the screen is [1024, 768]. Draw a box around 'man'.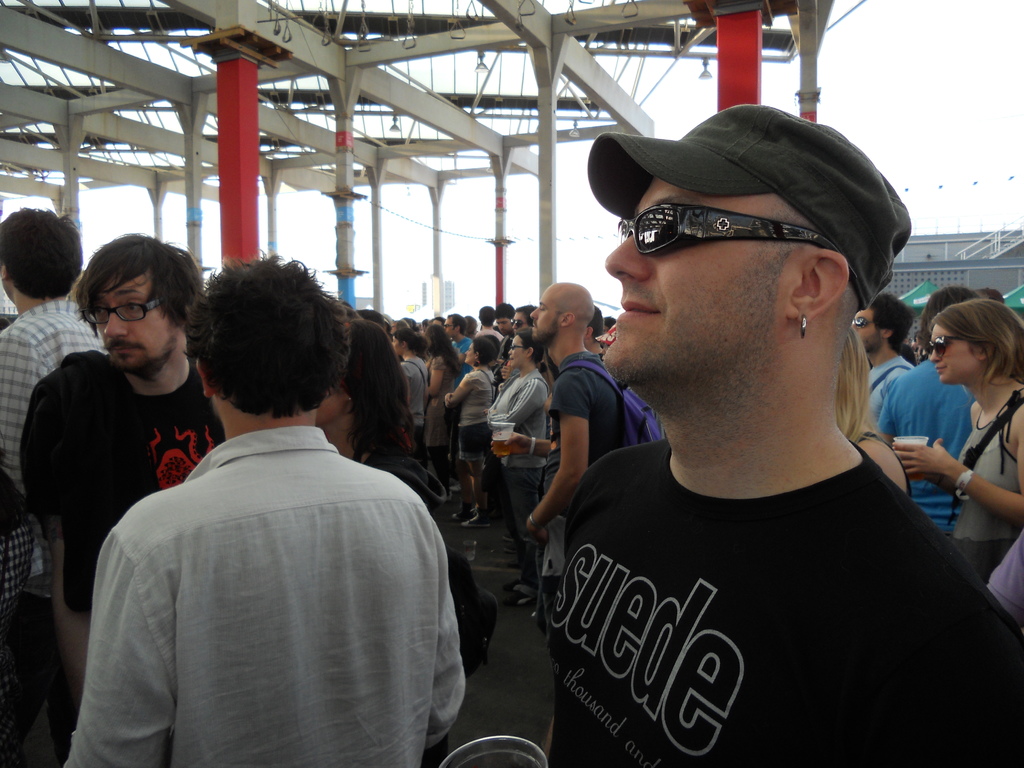
[0,200,119,619].
